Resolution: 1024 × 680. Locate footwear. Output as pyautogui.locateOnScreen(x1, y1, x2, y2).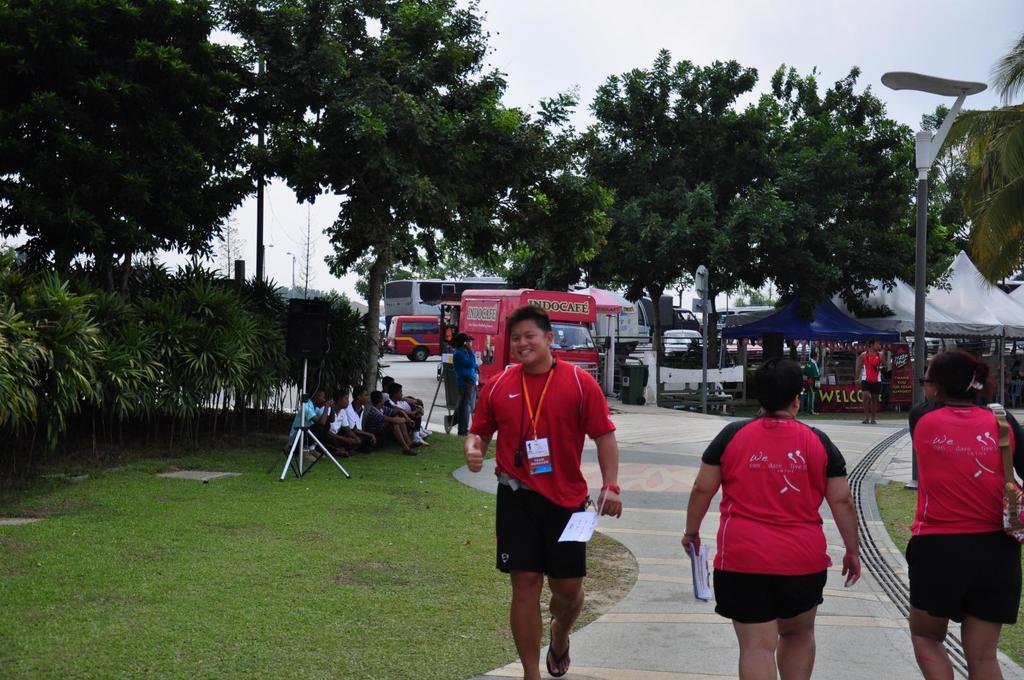
pyautogui.locateOnScreen(442, 414, 454, 436).
